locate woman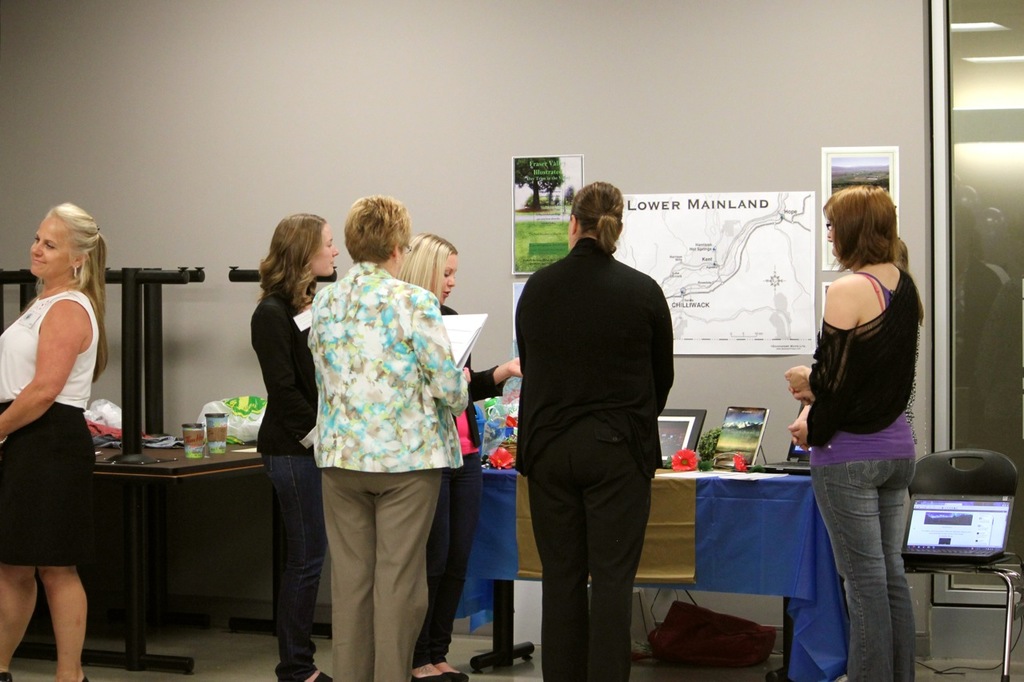
245/209/341/681
